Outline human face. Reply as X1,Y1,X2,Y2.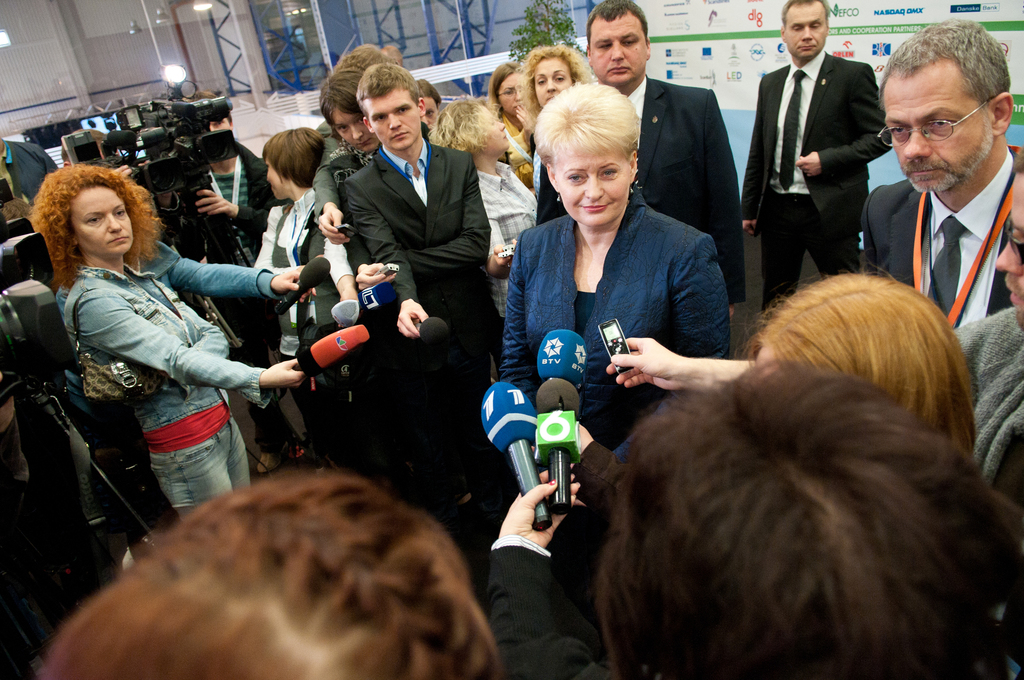
554,154,630,225.
